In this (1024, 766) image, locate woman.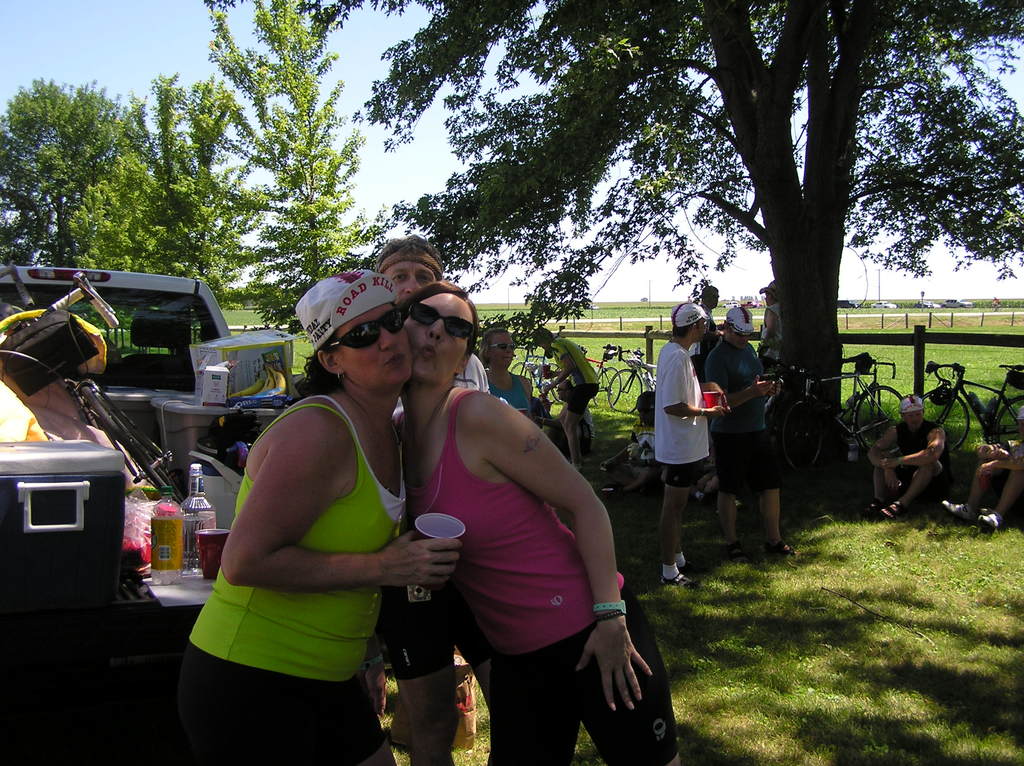
Bounding box: {"left": 478, "top": 326, "right": 535, "bottom": 427}.
